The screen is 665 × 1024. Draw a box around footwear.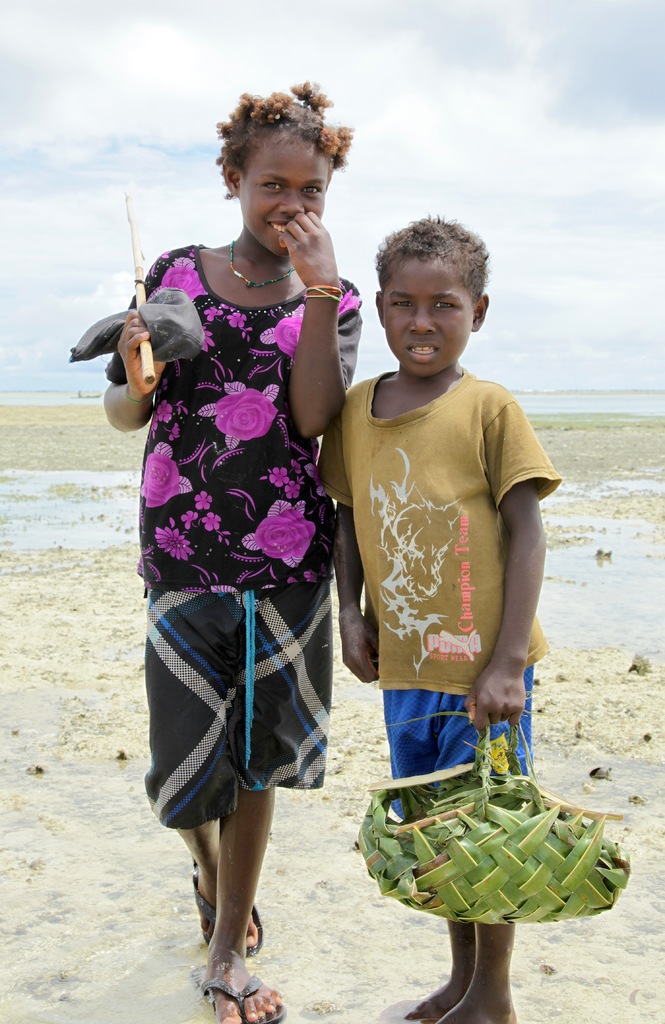
box=[188, 849, 264, 952].
